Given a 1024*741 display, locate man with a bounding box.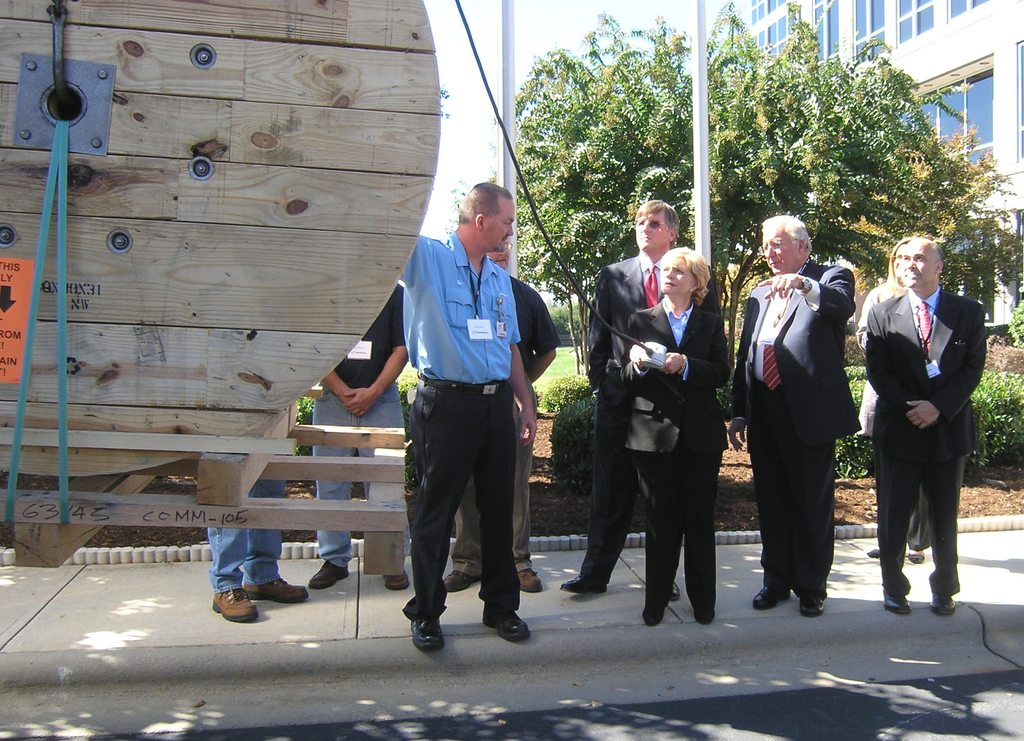
Located: detection(726, 216, 859, 622).
